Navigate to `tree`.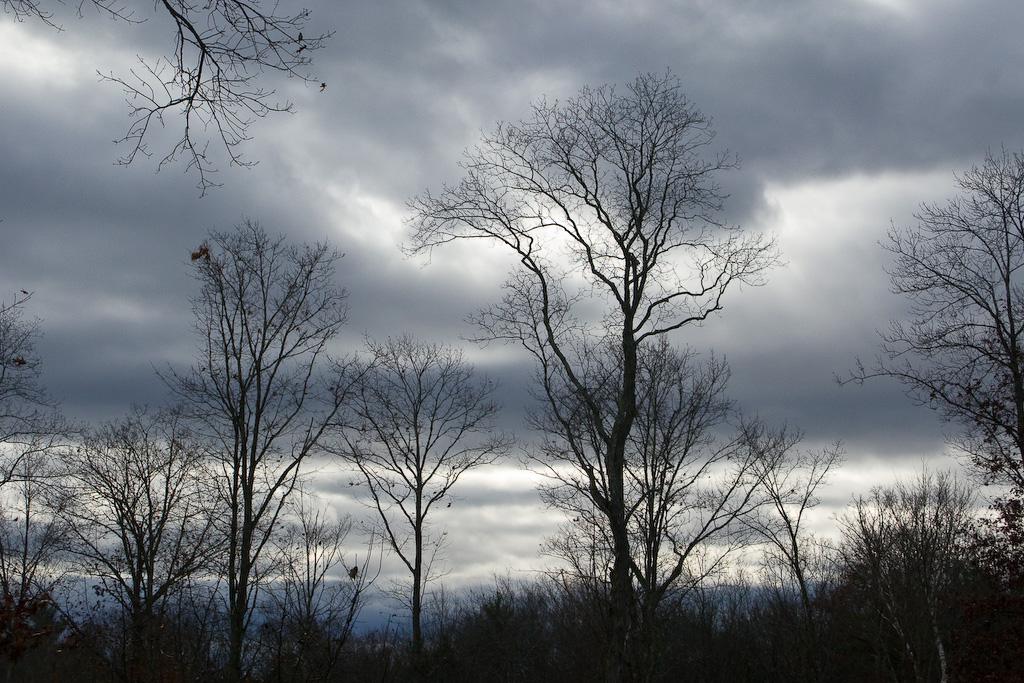
Navigation target: <region>512, 344, 798, 671</region>.
